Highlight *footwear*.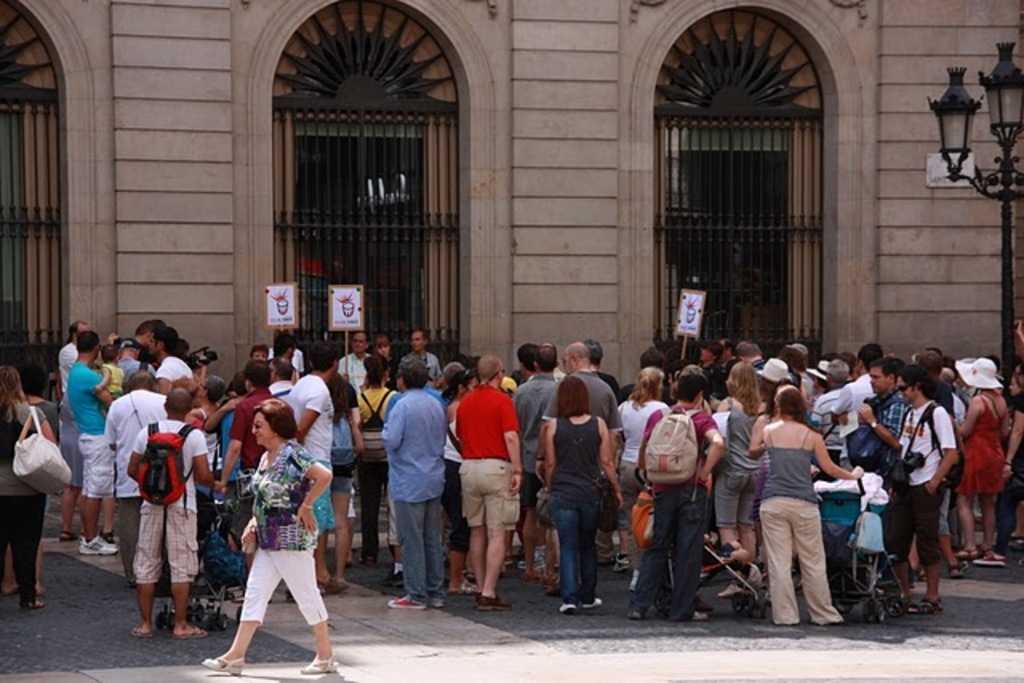
Highlighted region: box(557, 597, 581, 616).
